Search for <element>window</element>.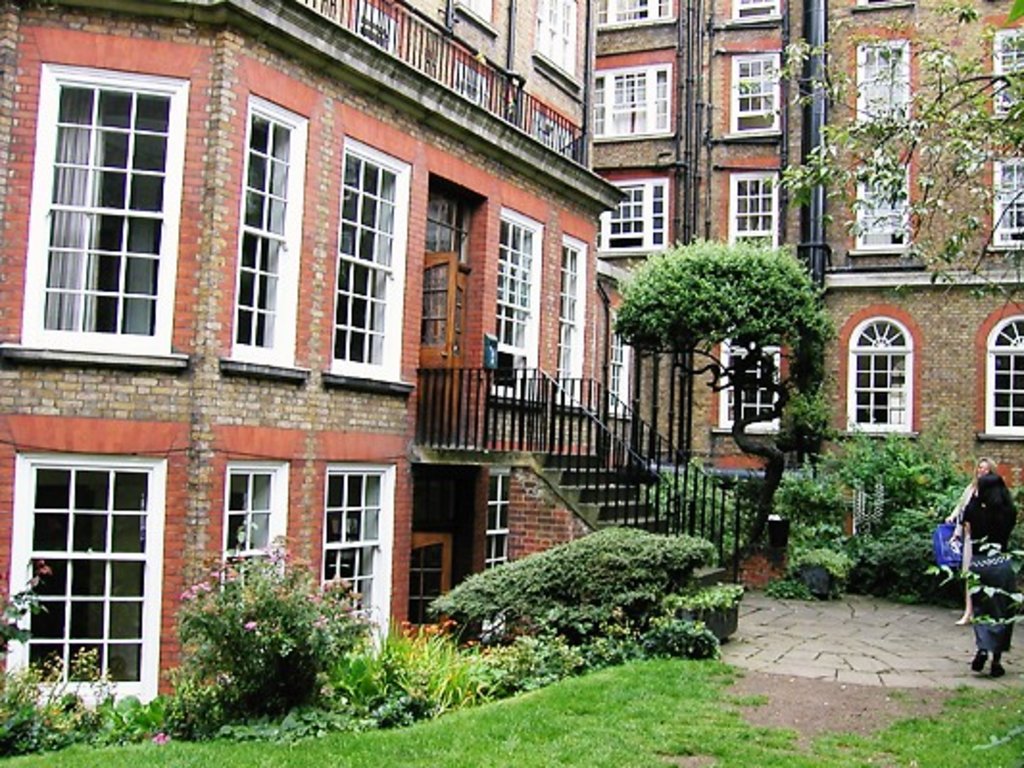
Found at <region>213, 461, 298, 580</region>.
